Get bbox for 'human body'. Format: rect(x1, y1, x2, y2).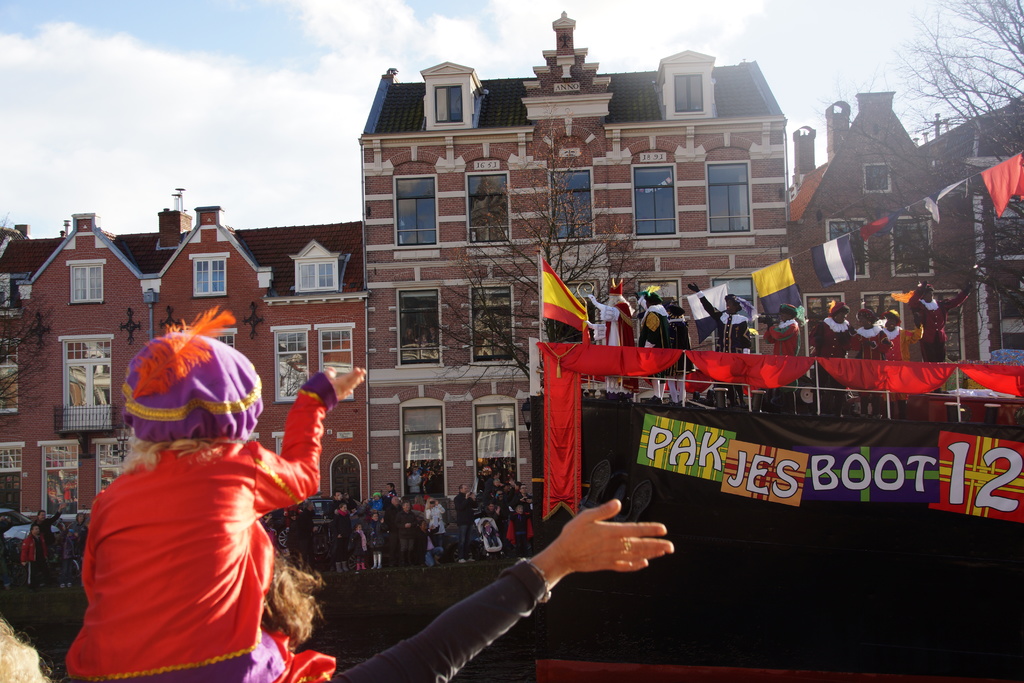
rect(19, 526, 51, 593).
